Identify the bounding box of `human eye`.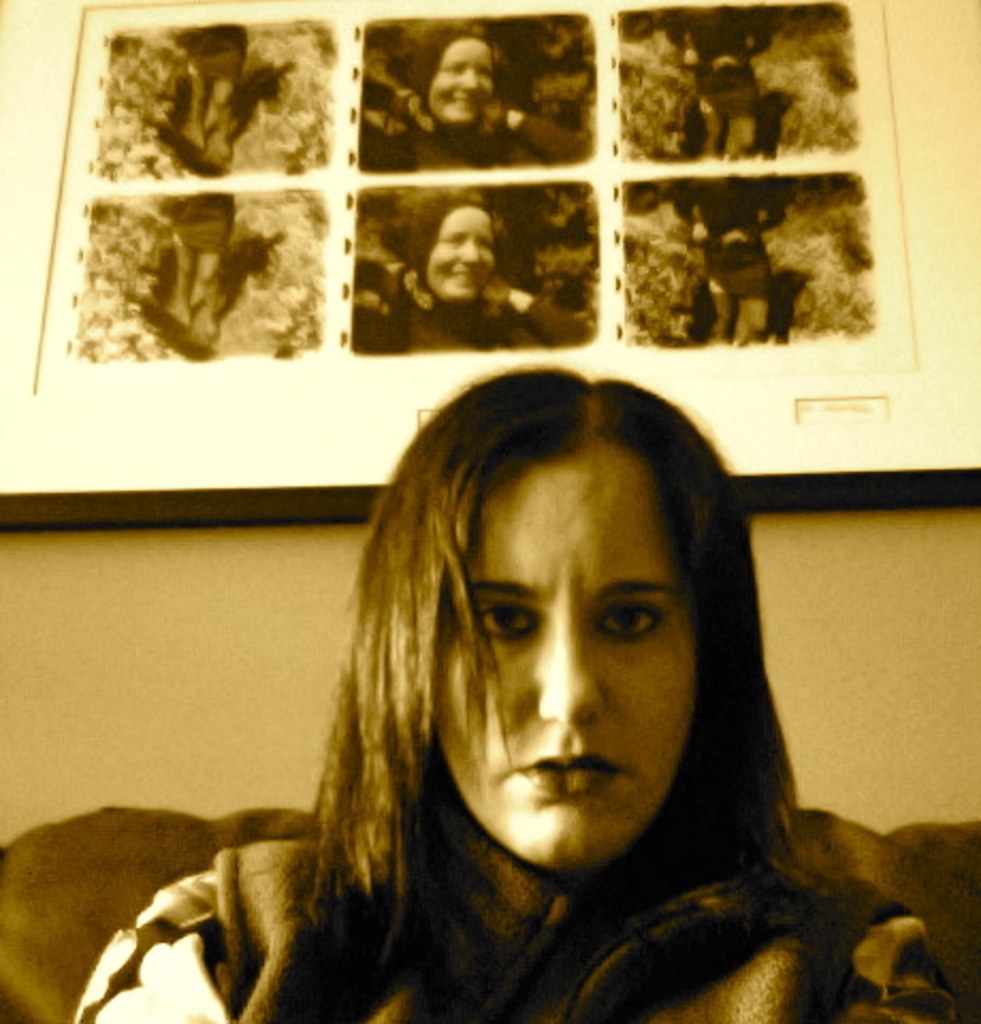
[x1=463, y1=593, x2=546, y2=638].
